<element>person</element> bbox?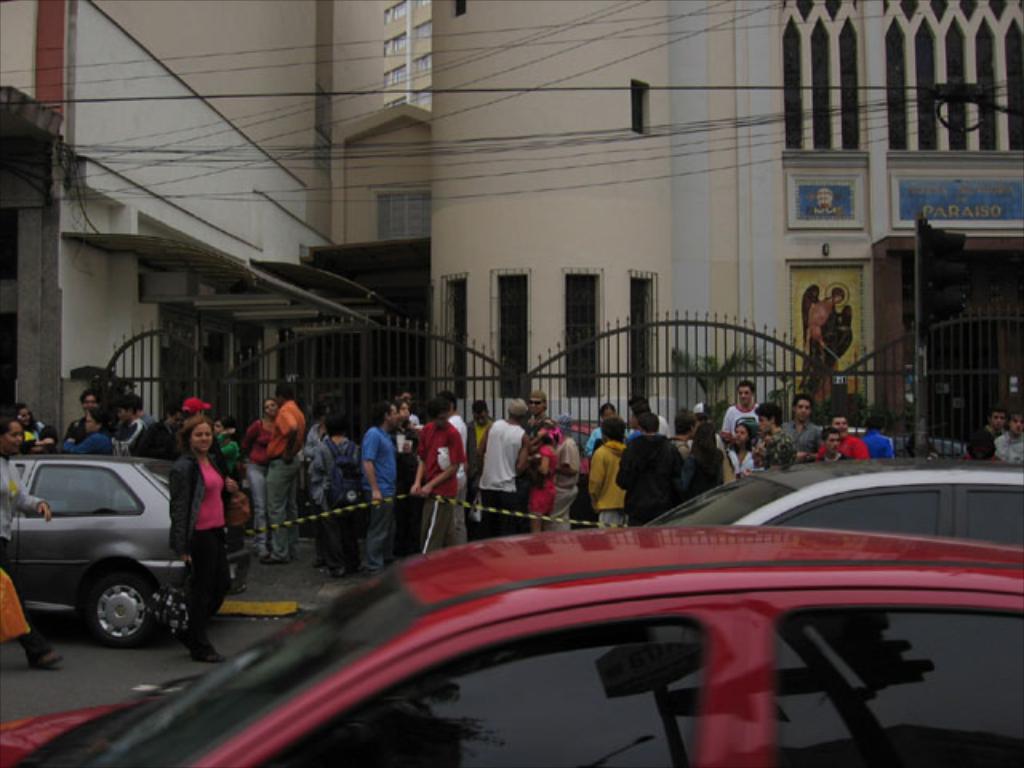
957, 405, 1011, 446
